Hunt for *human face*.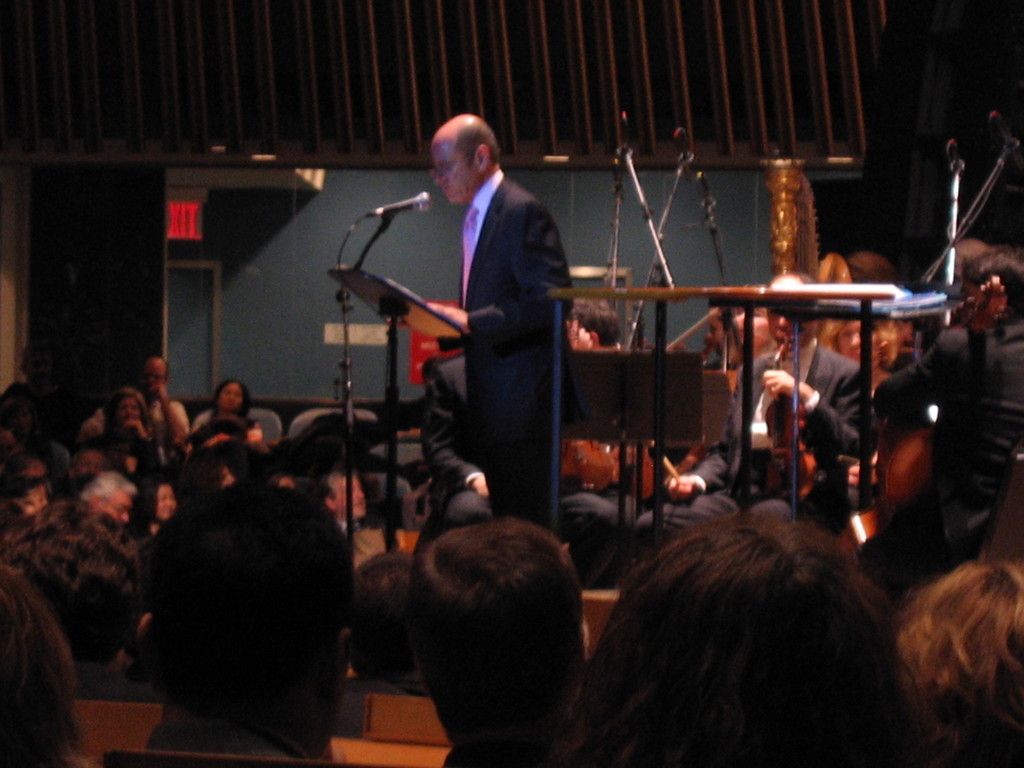
Hunted down at locate(158, 484, 175, 518).
